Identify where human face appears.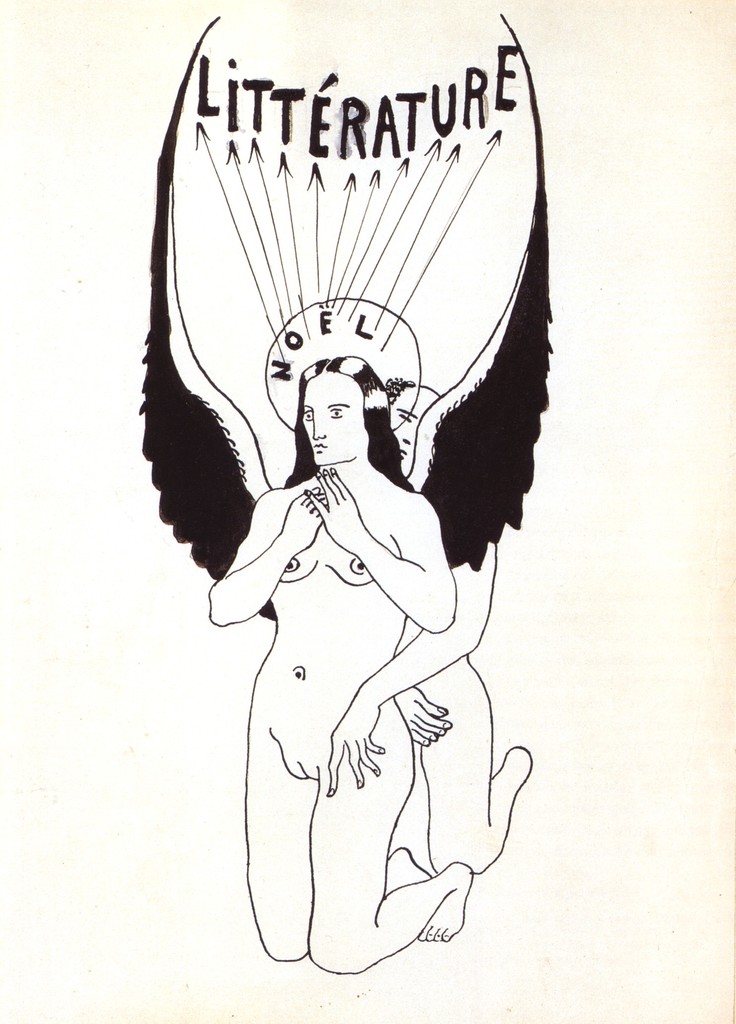
Appears at rect(303, 376, 363, 465).
